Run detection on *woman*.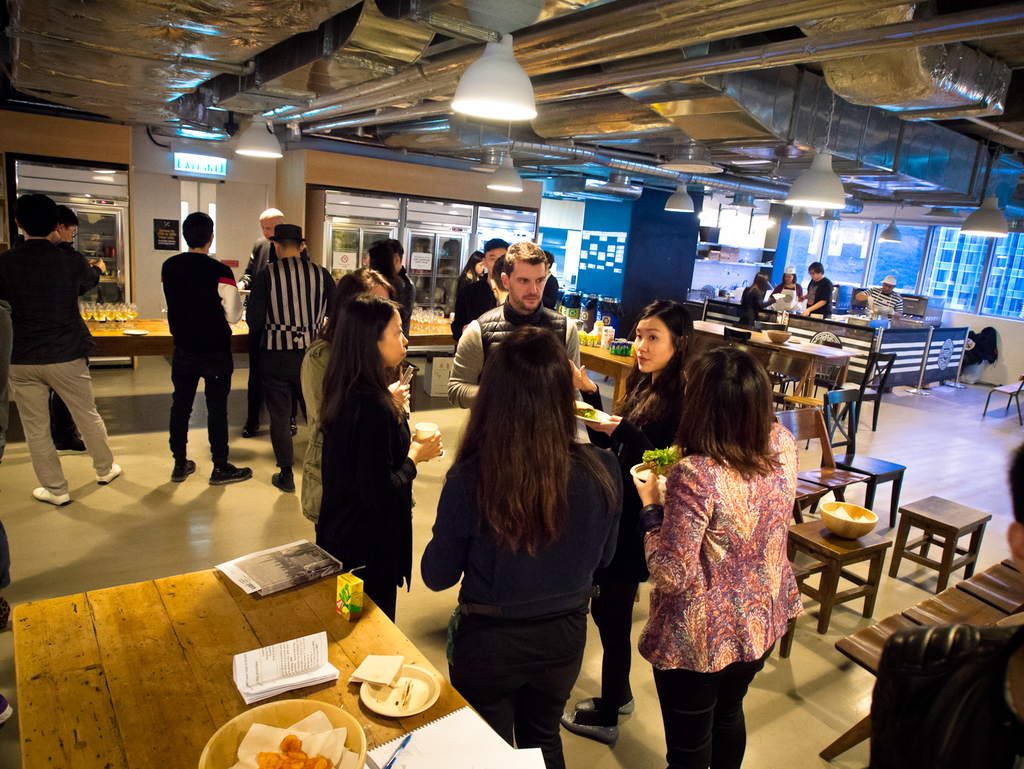
Result: left=453, top=254, right=484, bottom=298.
